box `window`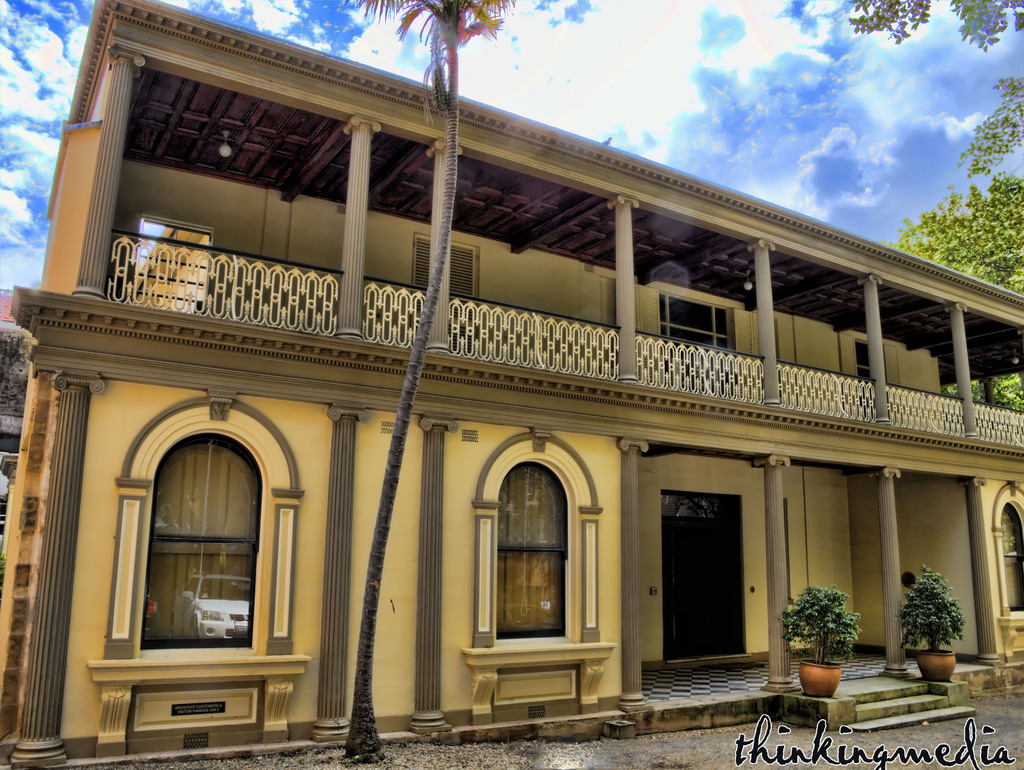
locate(415, 231, 477, 341)
